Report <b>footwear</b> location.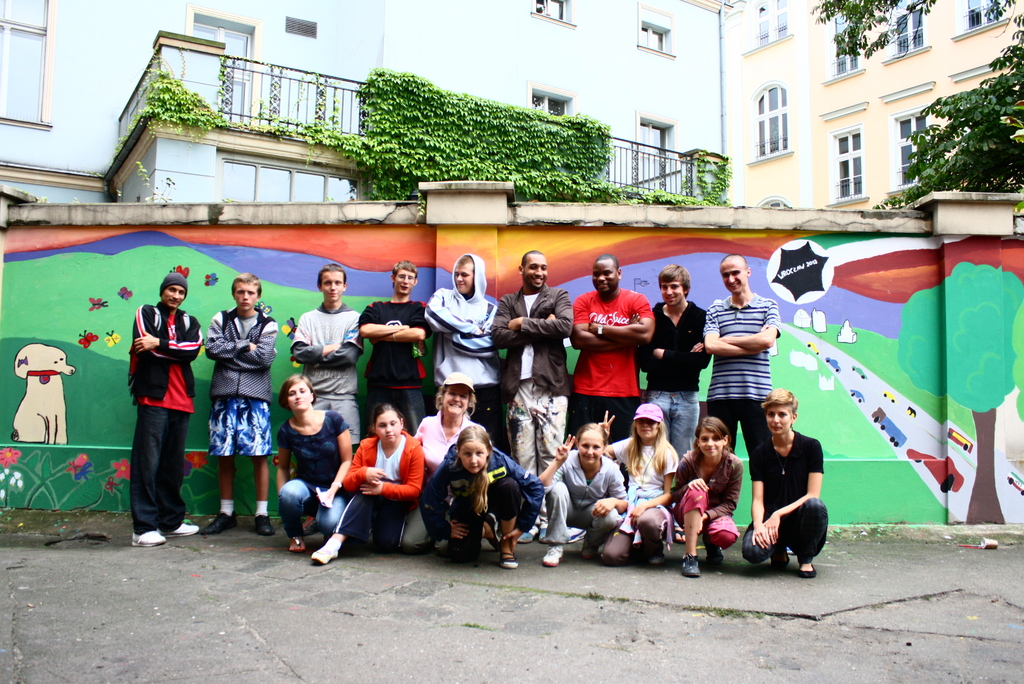
Report: [x1=127, y1=523, x2=167, y2=547].
